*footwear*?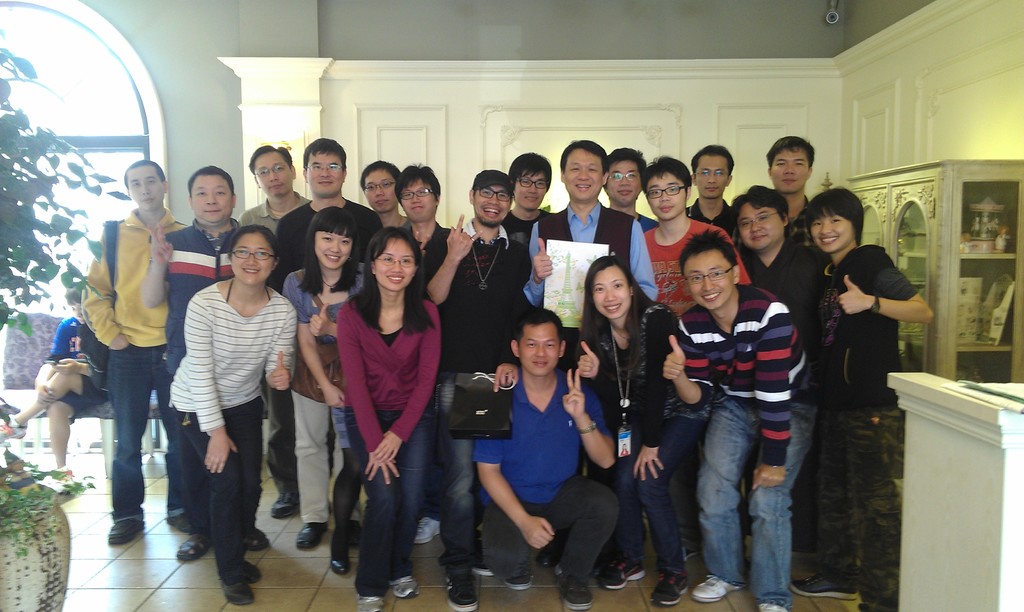
264,500,300,520
